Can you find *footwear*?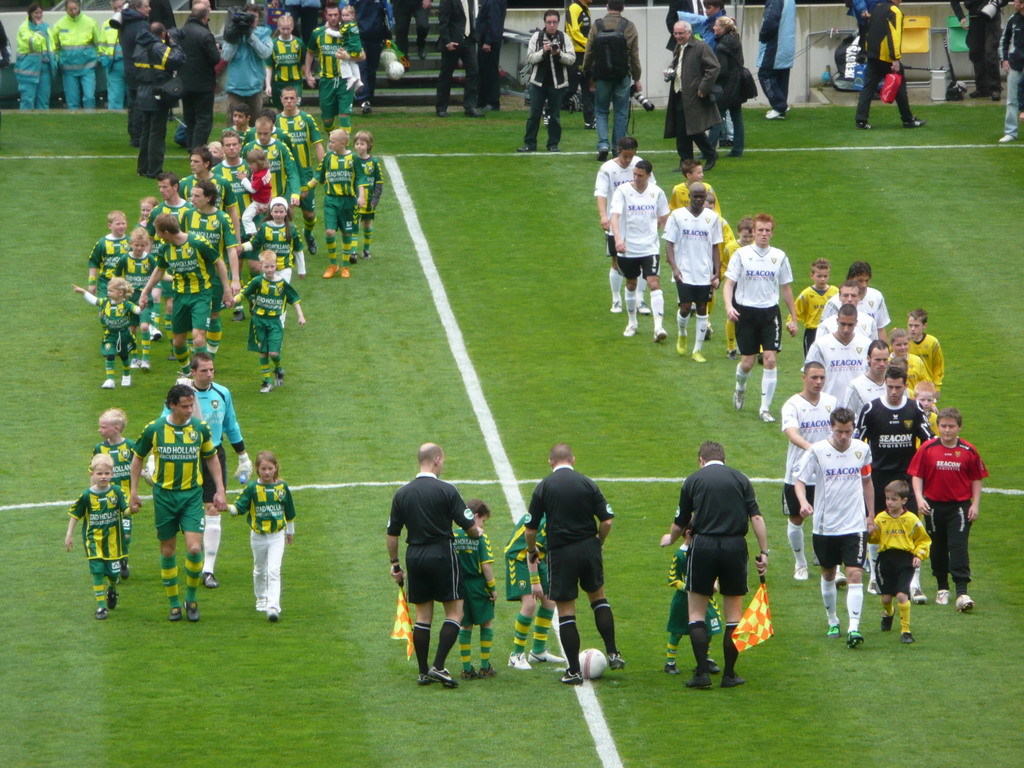
Yes, bounding box: <region>509, 651, 528, 670</region>.
